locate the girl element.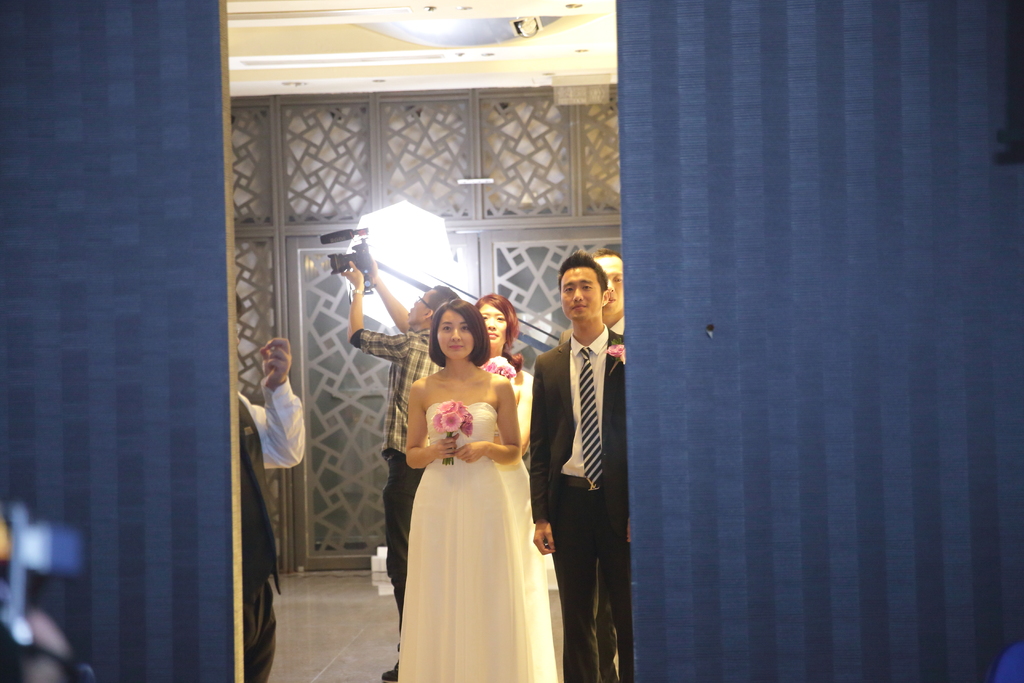
Element bbox: (474,295,560,682).
